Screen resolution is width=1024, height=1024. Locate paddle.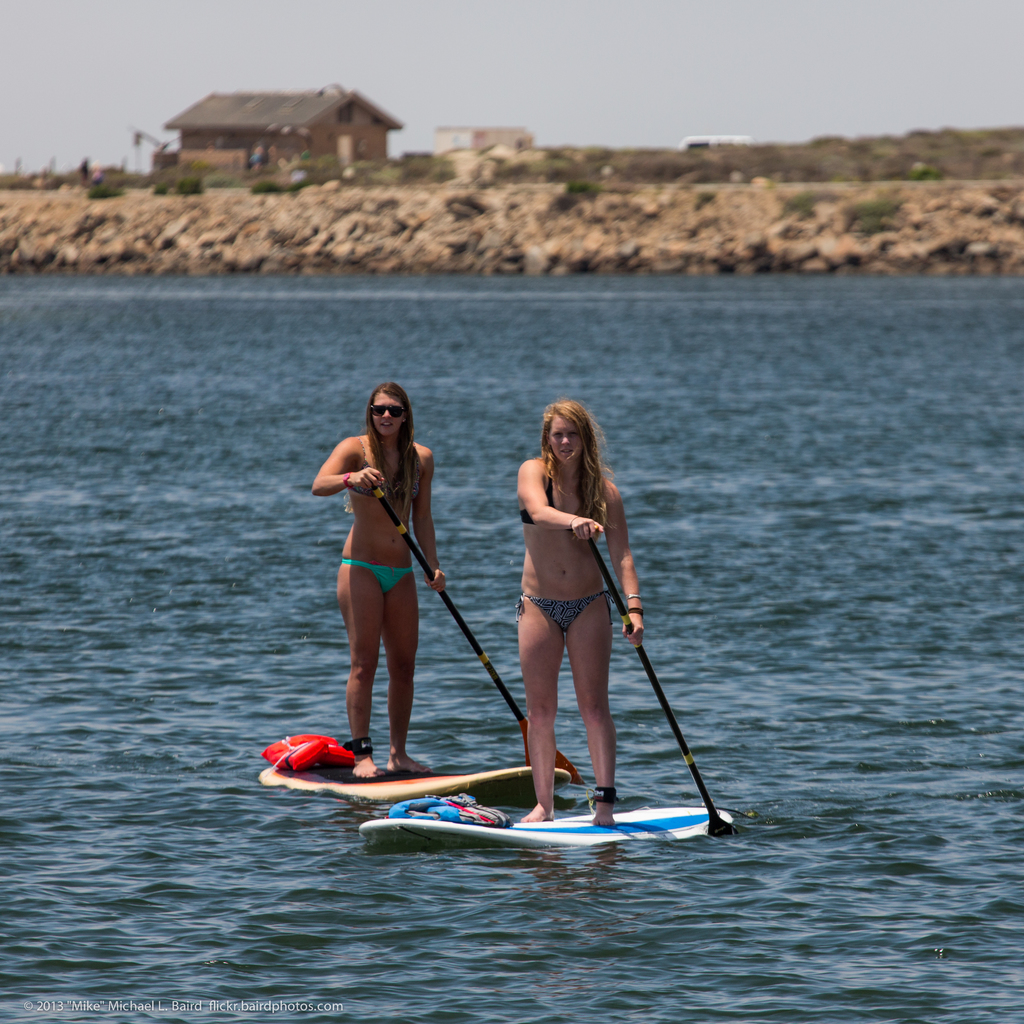
(x1=372, y1=492, x2=585, y2=783).
